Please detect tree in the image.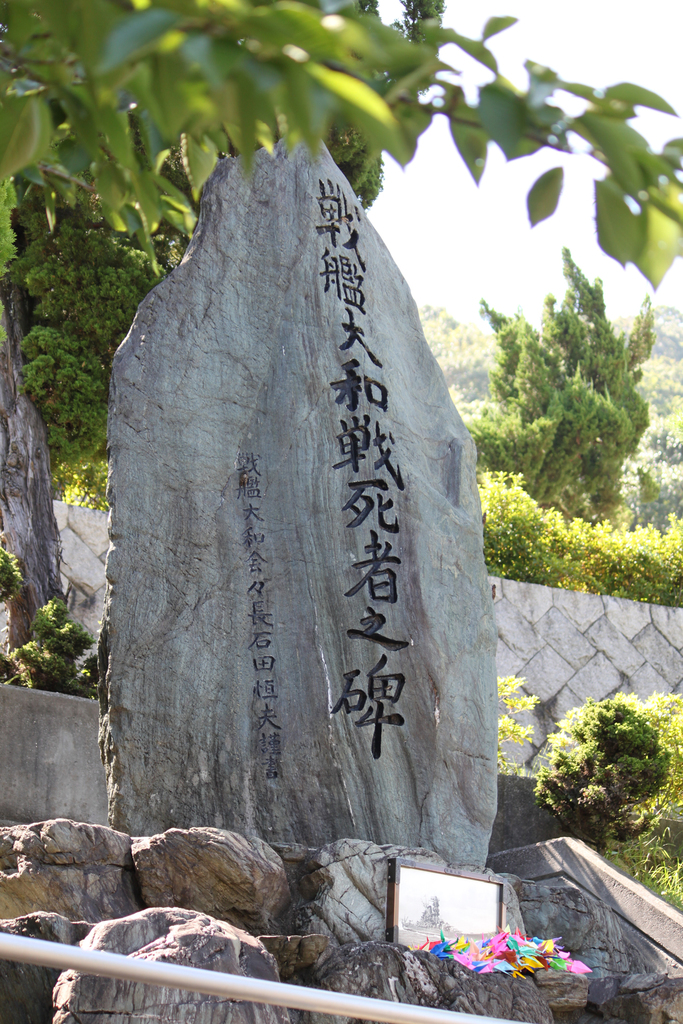
detection(0, 0, 682, 289).
